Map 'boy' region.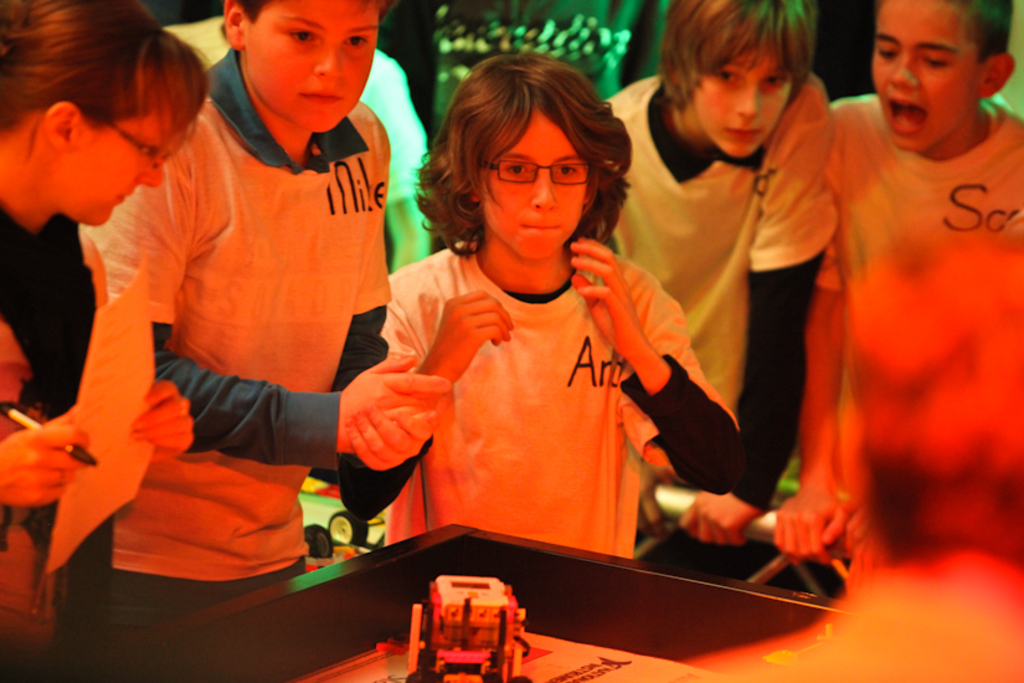
Mapped to [770, 0, 1023, 574].
